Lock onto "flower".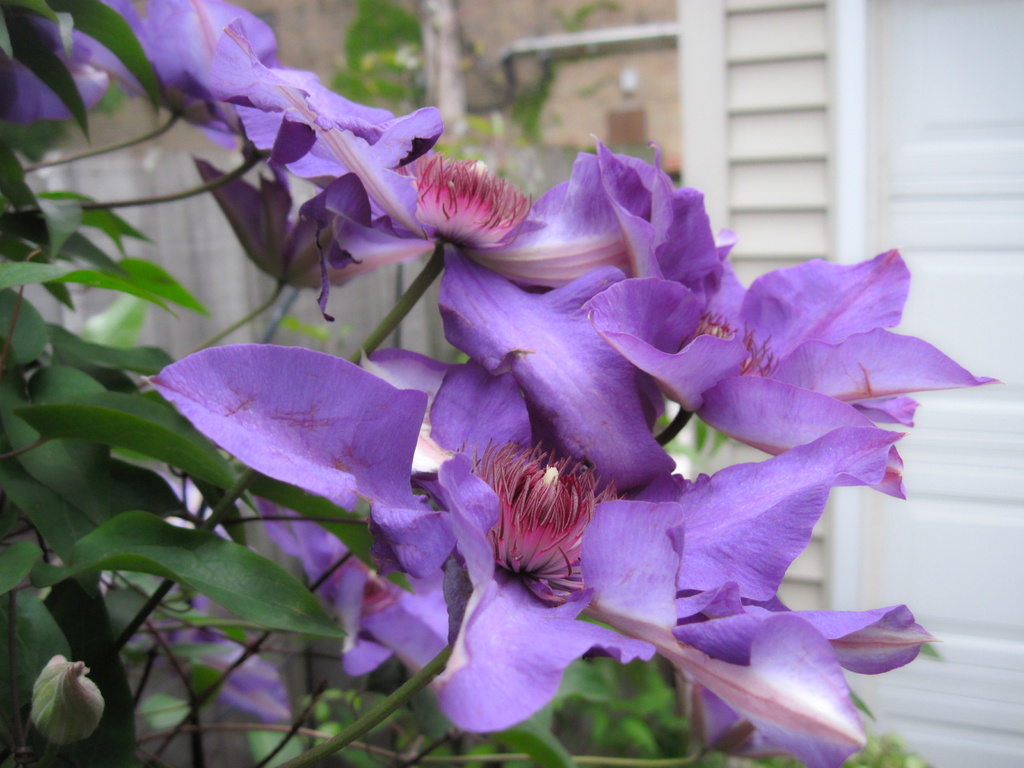
Locked: 362, 261, 685, 512.
